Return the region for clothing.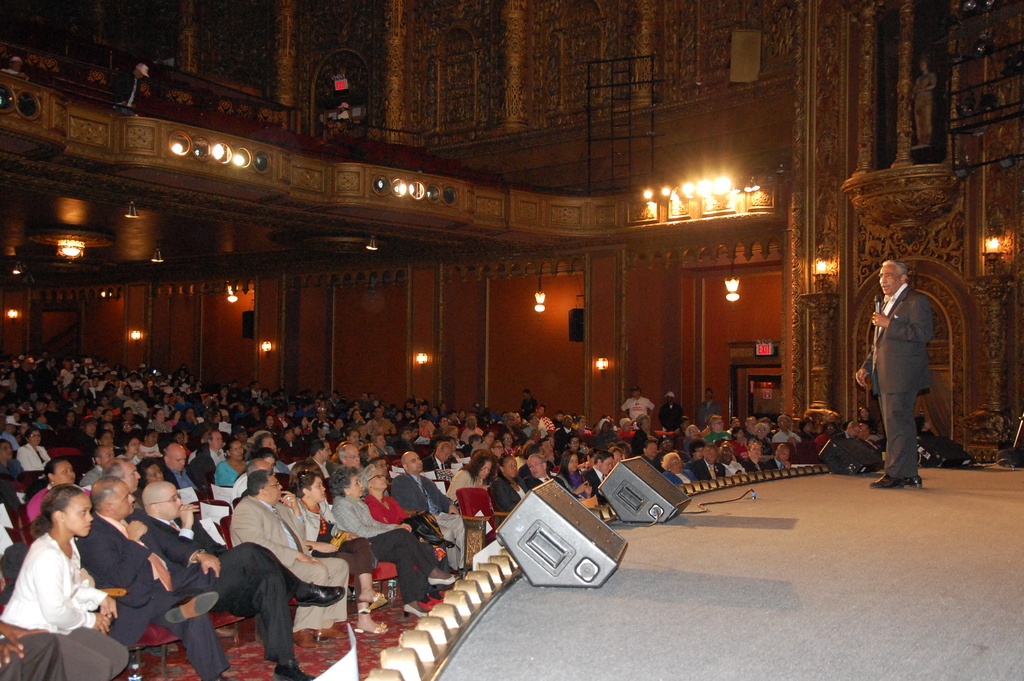
<box>0,632,65,680</box>.
